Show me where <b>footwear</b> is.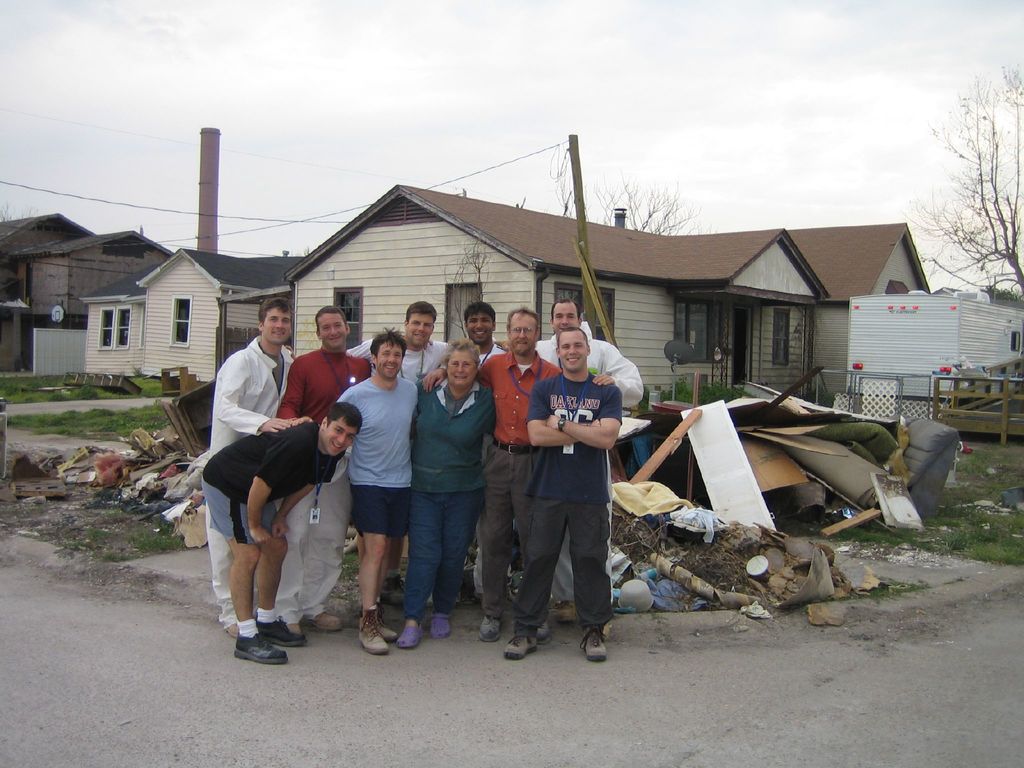
<b>footwear</b> is at box=[290, 621, 301, 633].
